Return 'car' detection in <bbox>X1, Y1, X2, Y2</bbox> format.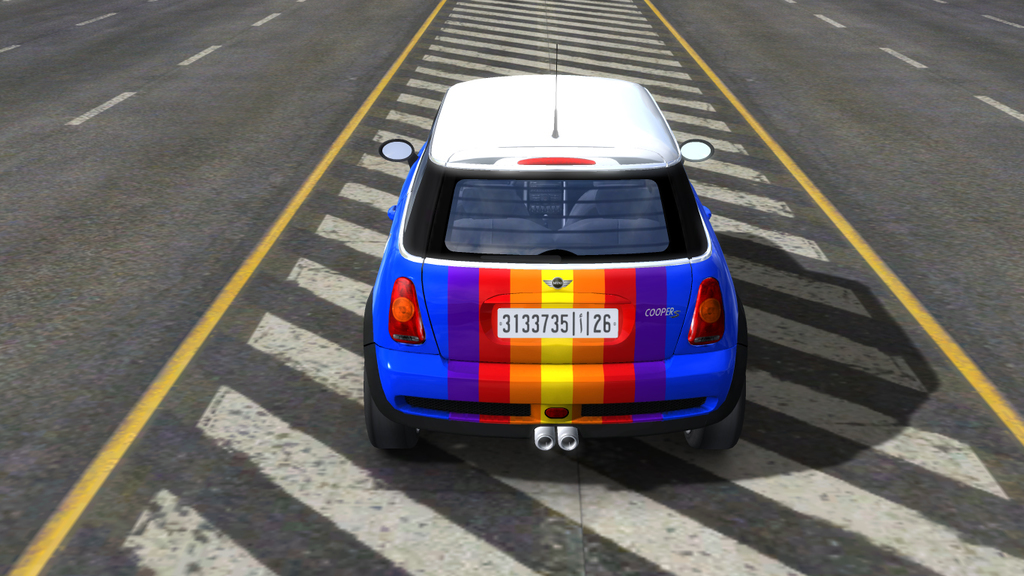
<bbox>363, 43, 746, 455</bbox>.
